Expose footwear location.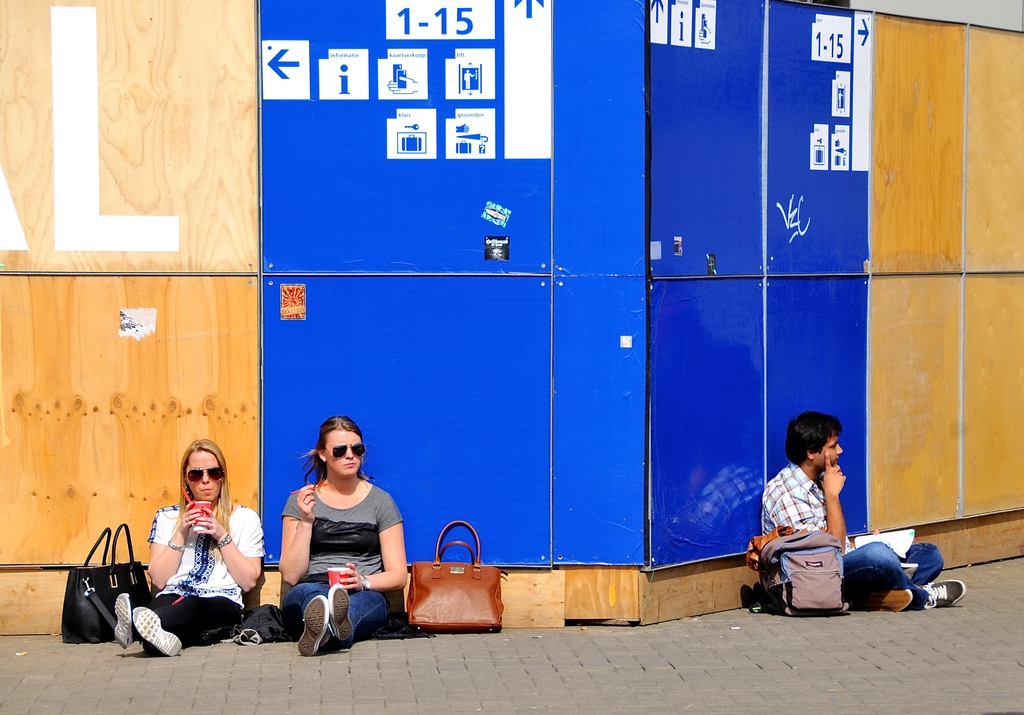
Exposed at <box>328,586,356,642</box>.
